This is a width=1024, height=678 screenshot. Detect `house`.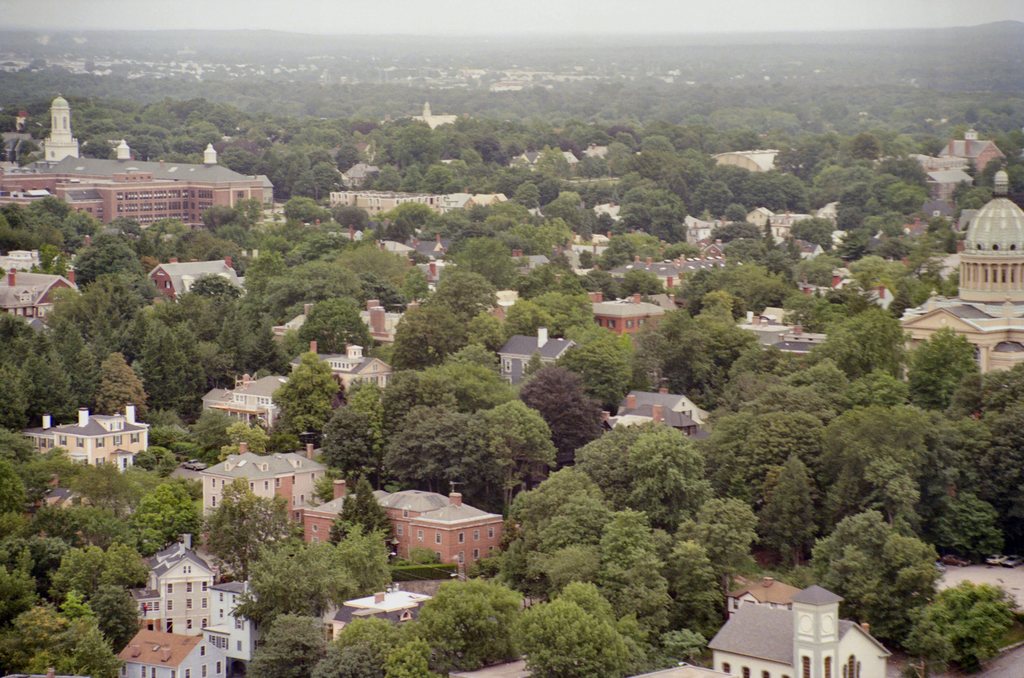
rect(481, 286, 522, 323).
